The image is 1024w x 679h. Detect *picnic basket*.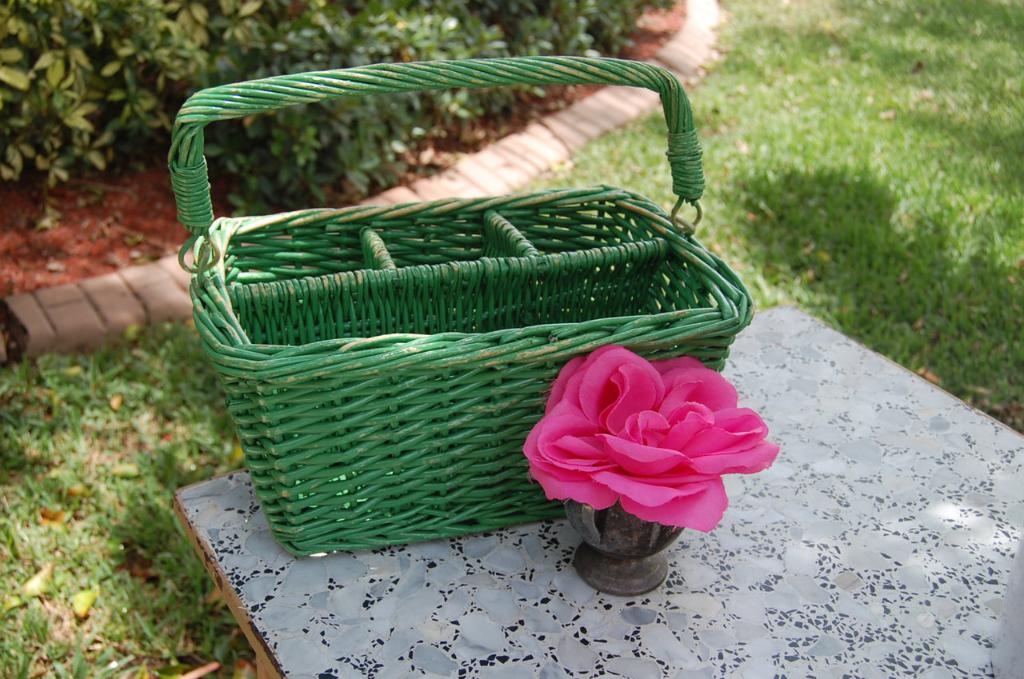
Detection: BBox(166, 54, 754, 557).
